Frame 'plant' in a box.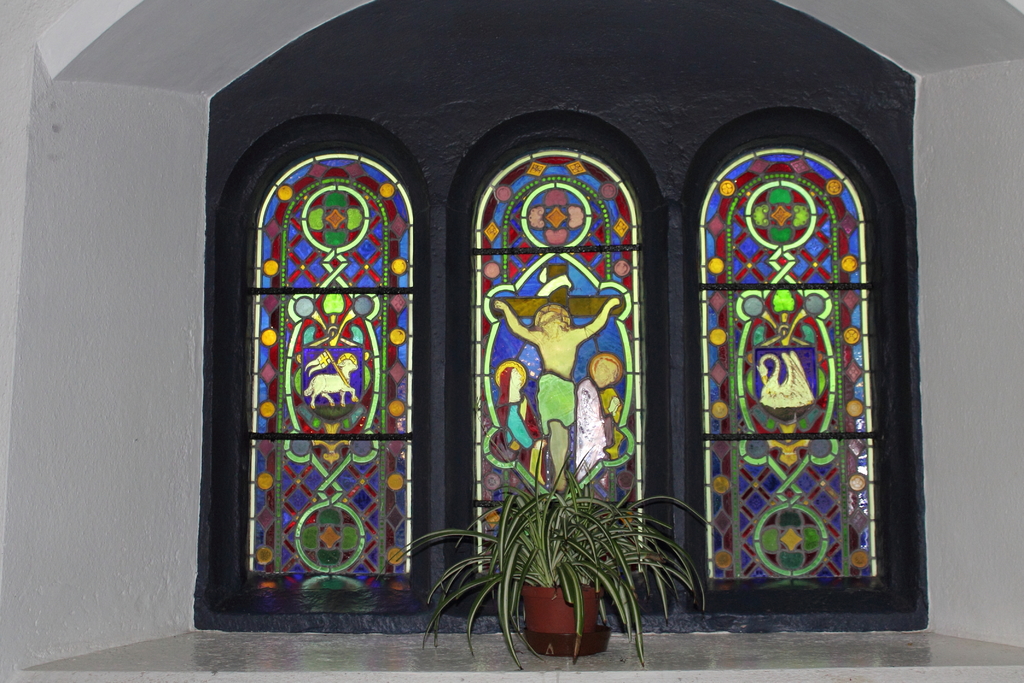
362:422:715:672.
